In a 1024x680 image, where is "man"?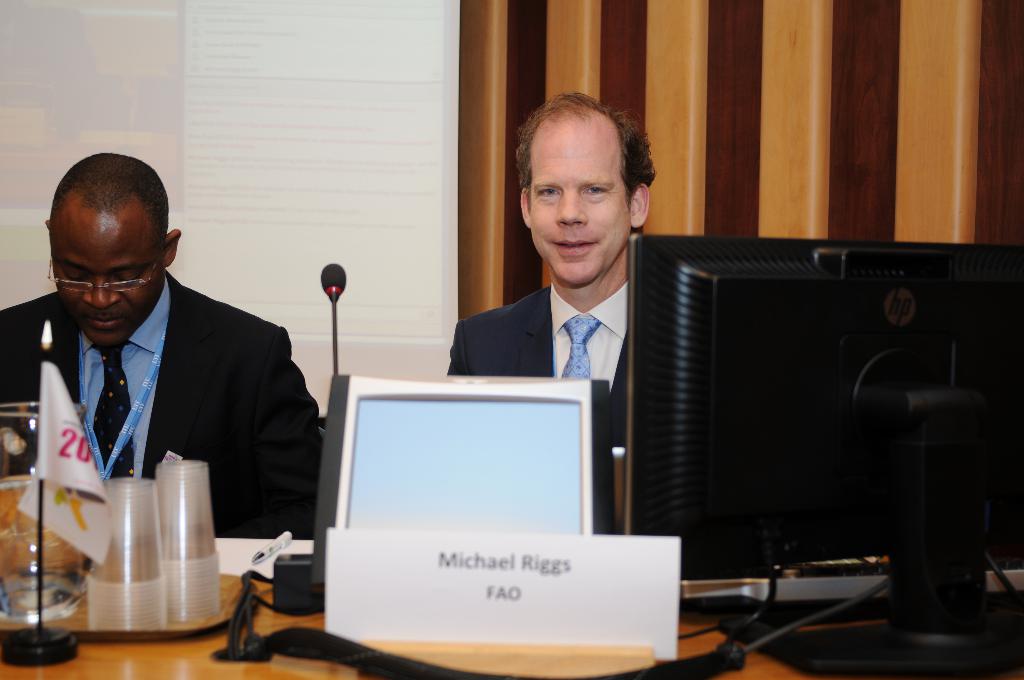
(430, 117, 707, 437).
